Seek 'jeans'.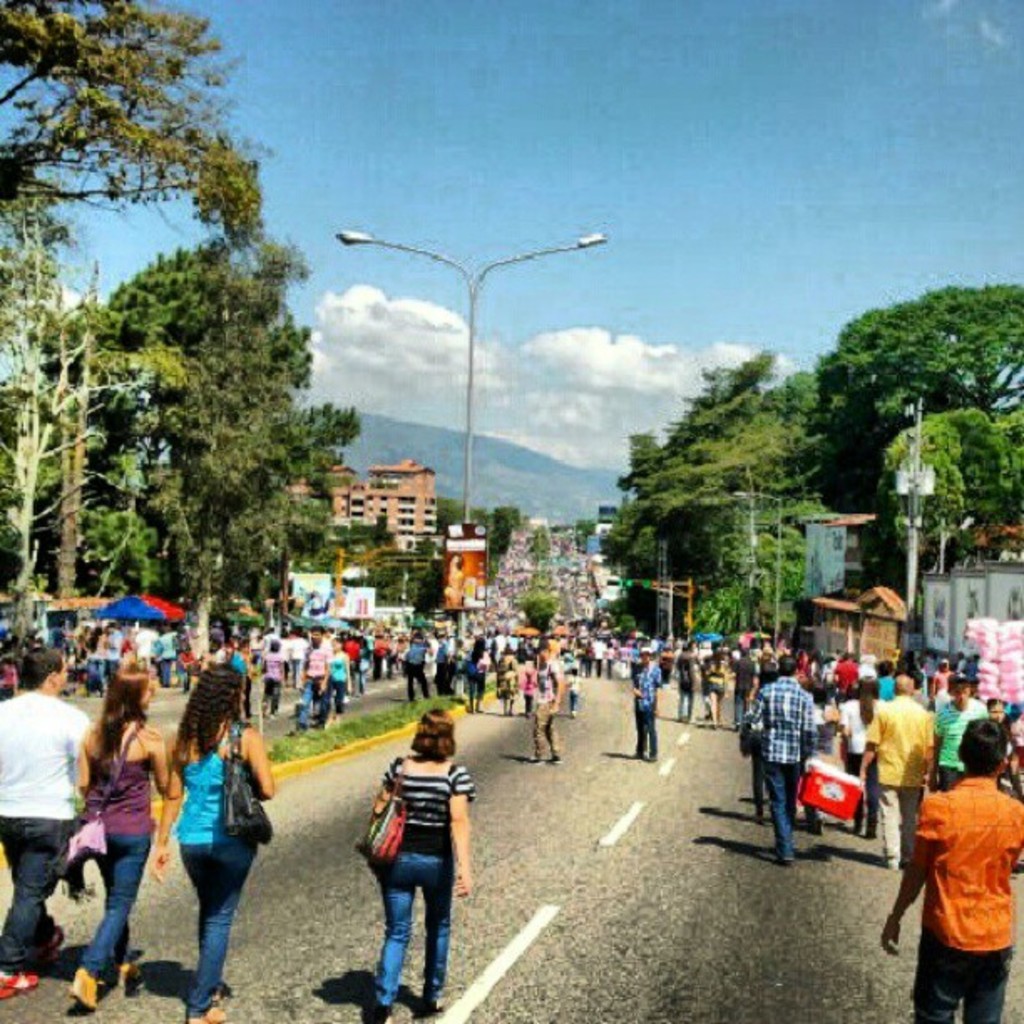
378/845/457/1001.
